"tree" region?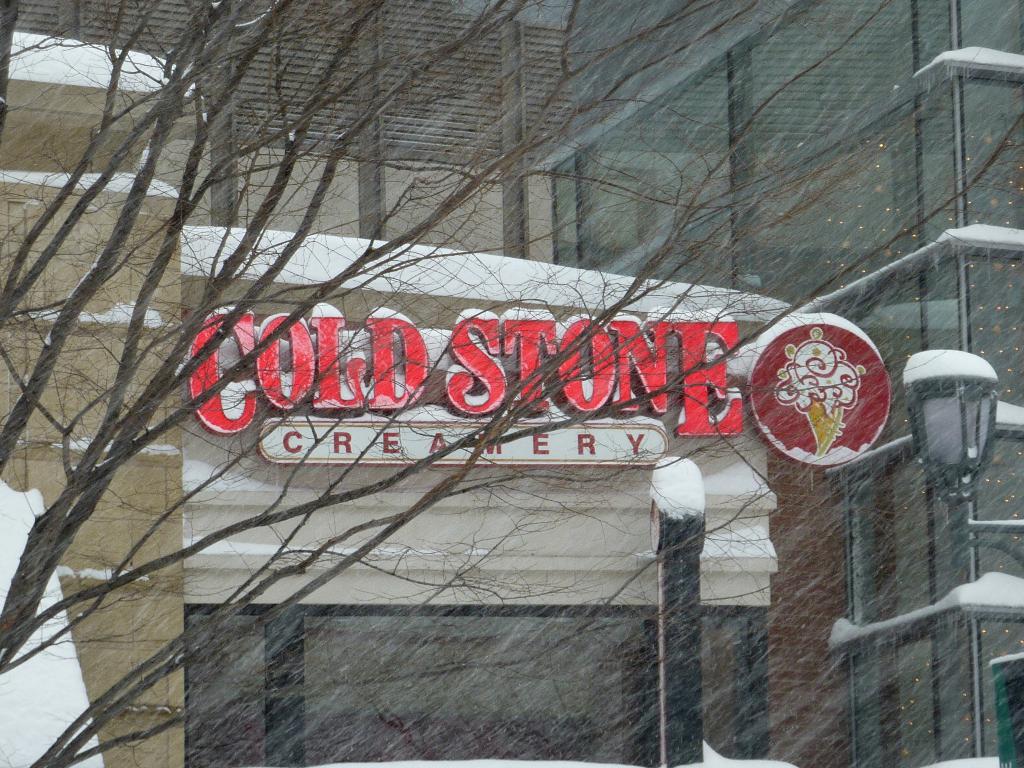
box=[0, 0, 1023, 767]
